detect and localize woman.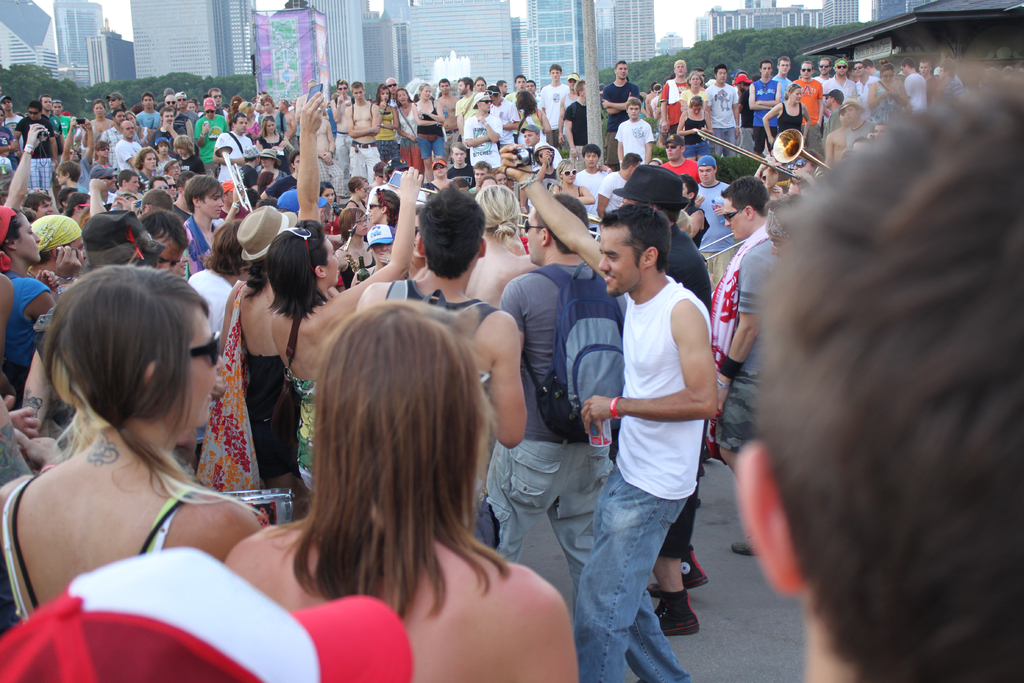
Localized at 388:79:426:174.
